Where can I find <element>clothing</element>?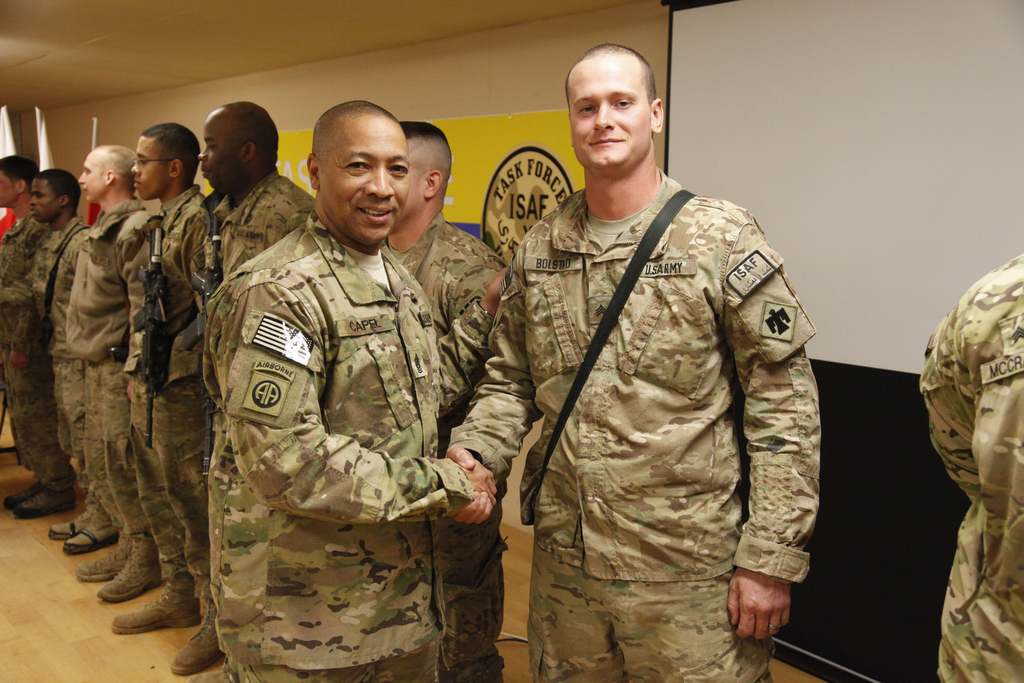
You can find it at bbox=[486, 118, 825, 664].
